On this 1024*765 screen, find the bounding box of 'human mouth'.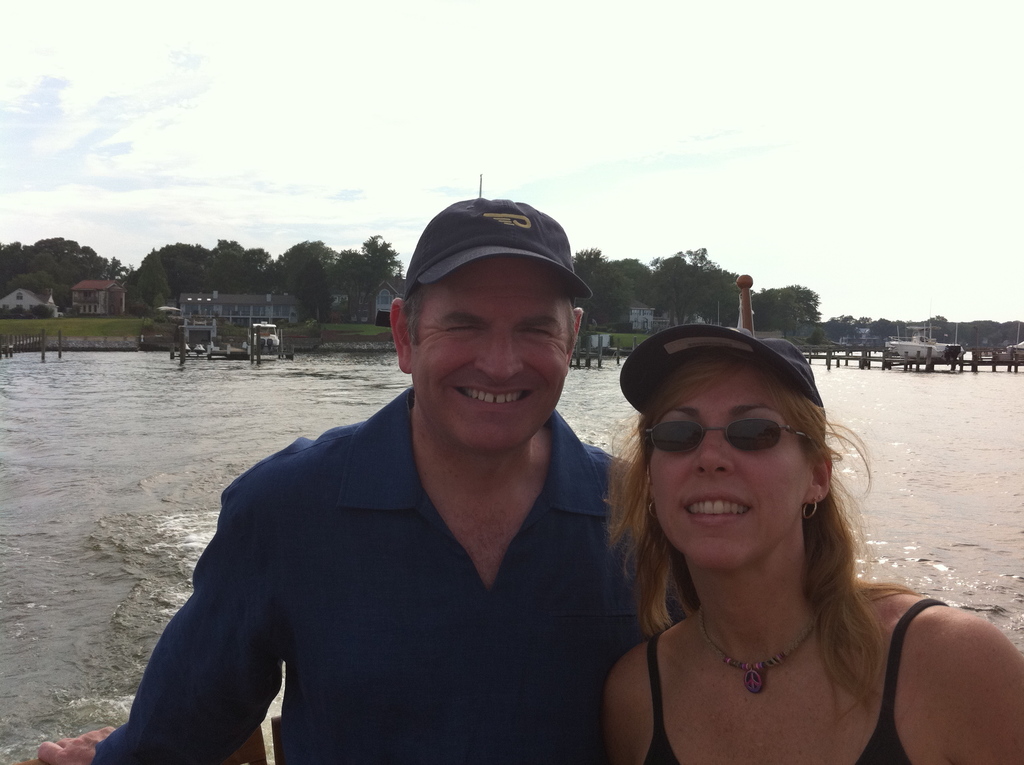
Bounding box: 457 382 532 421.
